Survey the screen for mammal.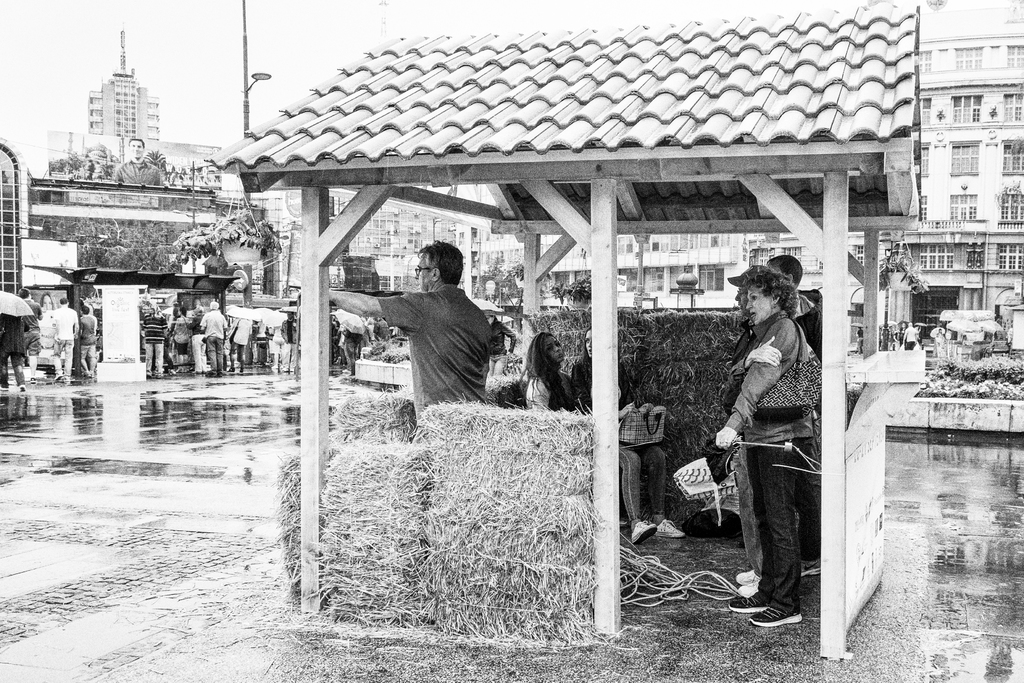
Survey found: select_region(255, 319, 266, 369).
